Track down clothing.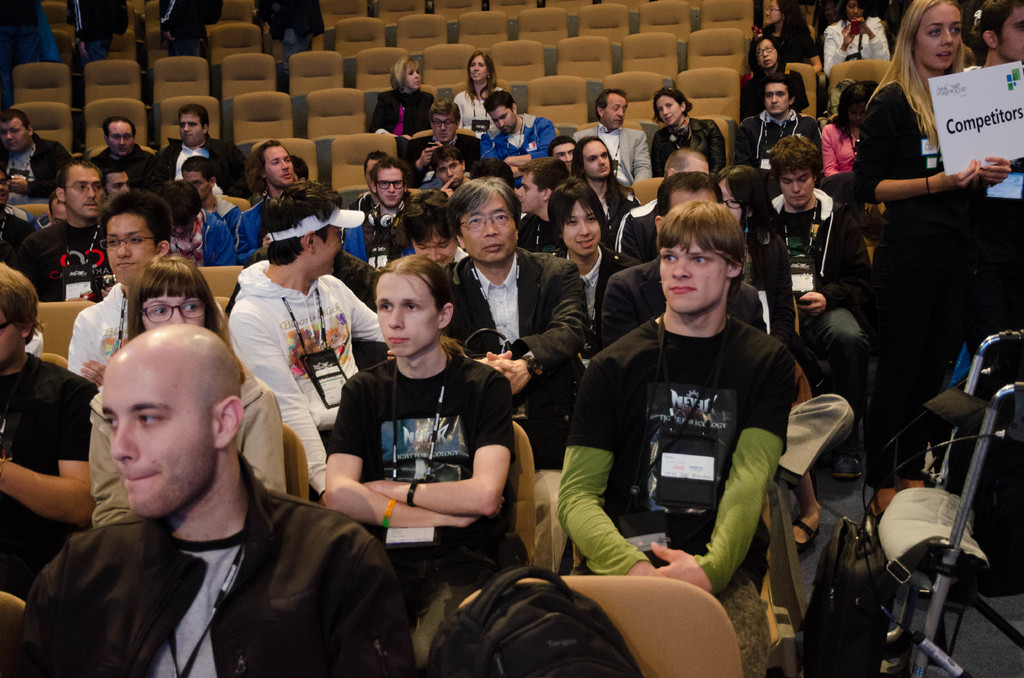
Tracked to locate(67, 0, 132, 65).
